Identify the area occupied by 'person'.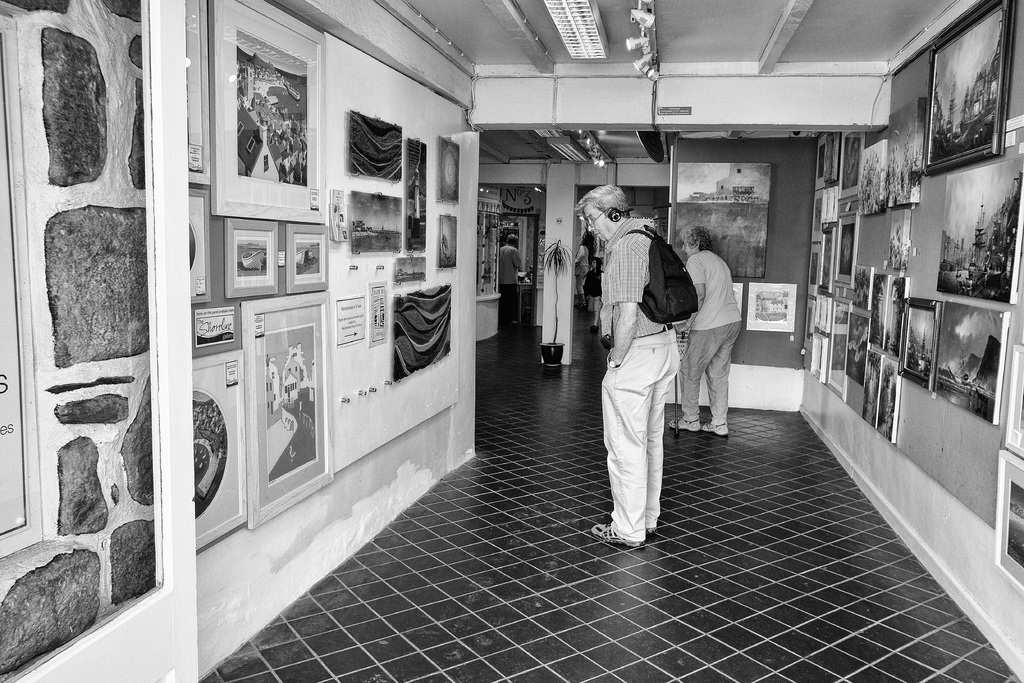
Area: crop(498, 235, 531, 323).
